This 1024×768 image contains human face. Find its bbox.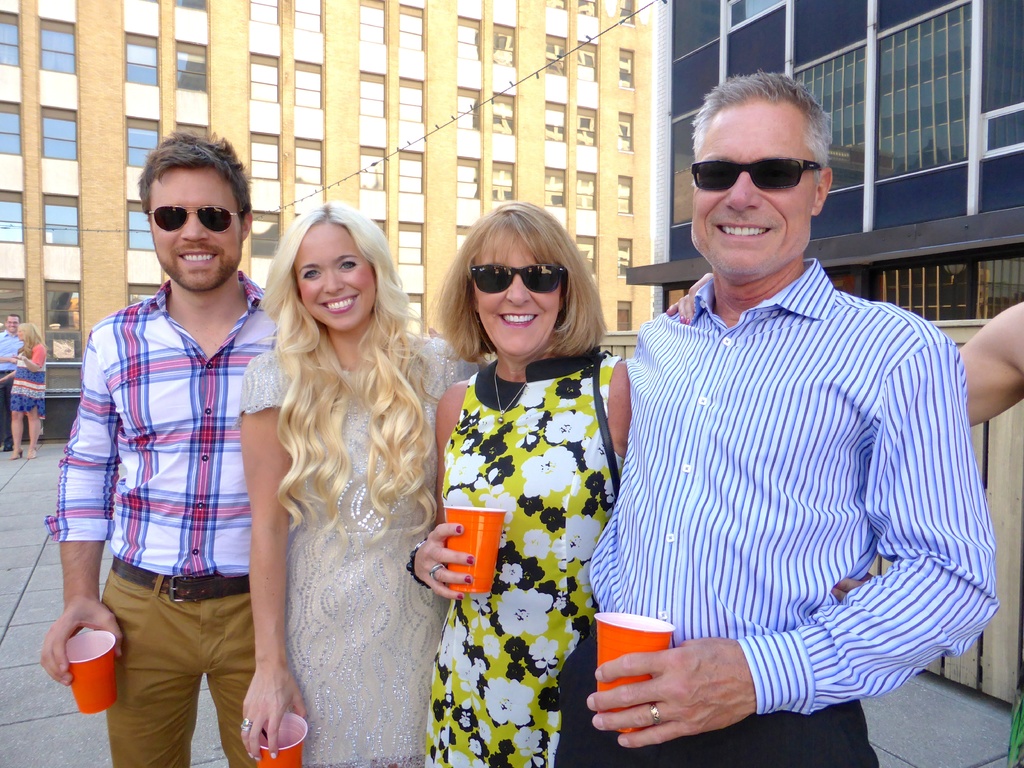
[x1=150, y1=169, x2=240, y2=288].
